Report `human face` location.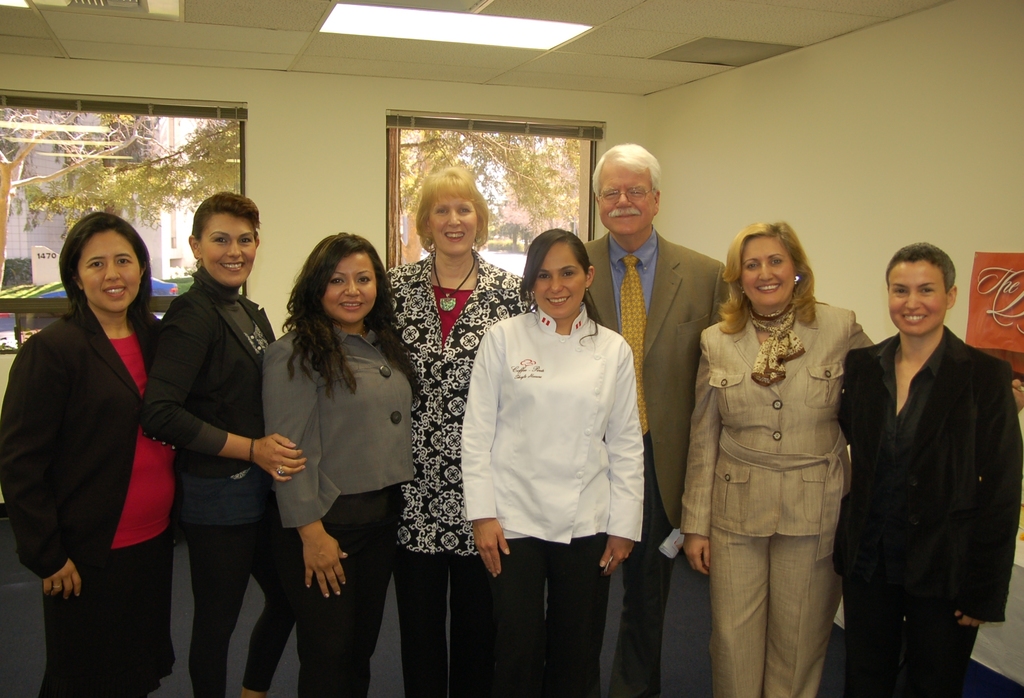
Report: pyautogui.locateOnScreen(532, 251, 589, 317).
